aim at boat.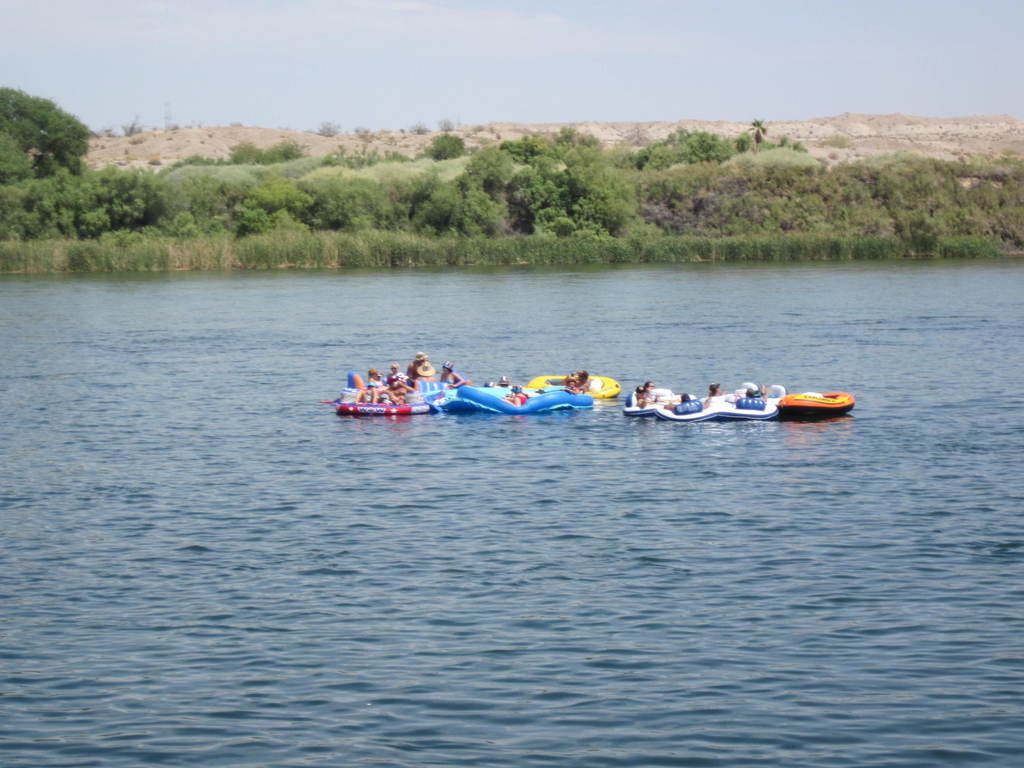
Aimed at locate(737, 383, 785, 404).
